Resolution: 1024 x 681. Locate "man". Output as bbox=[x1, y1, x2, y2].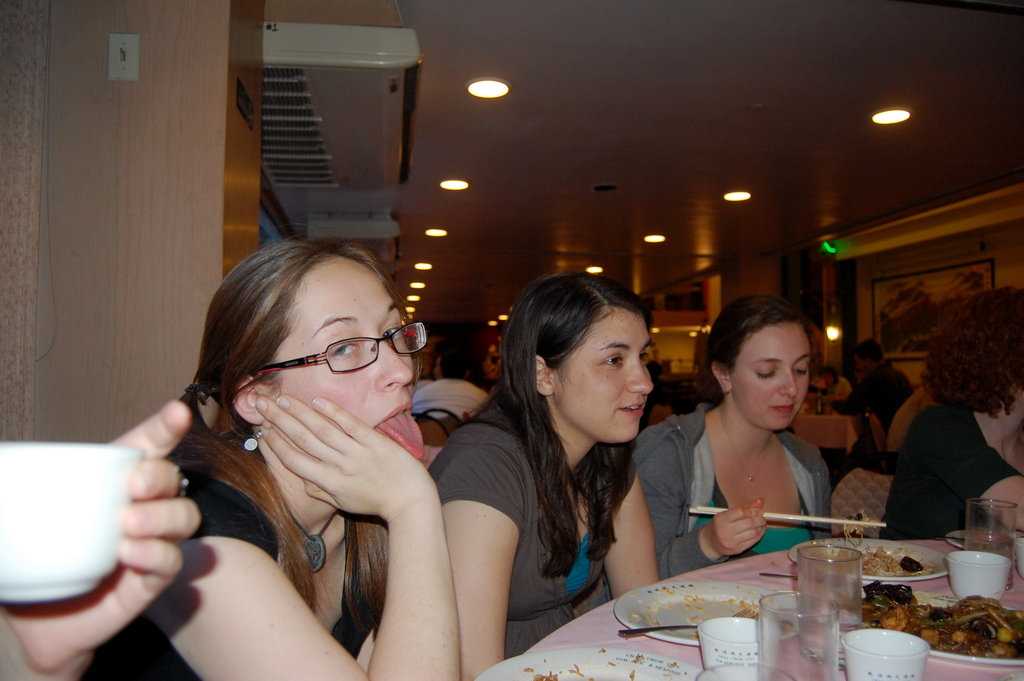
bbox=[823, 343, 915, 459].
